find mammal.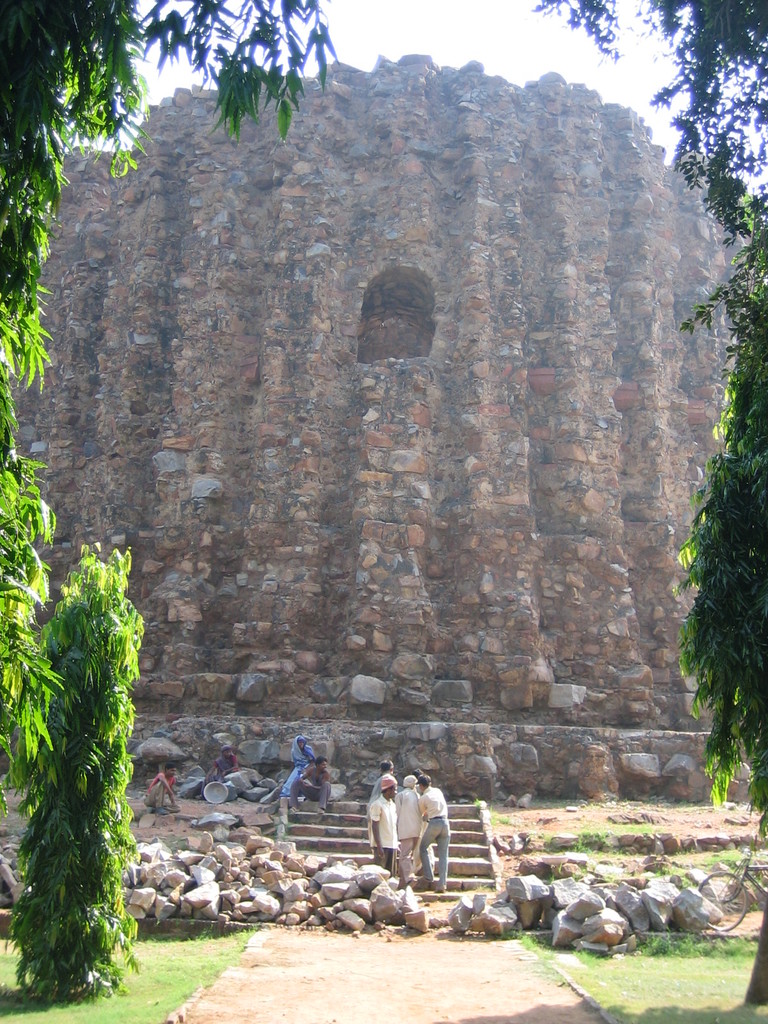
rect(143, 764, 174, 815).
